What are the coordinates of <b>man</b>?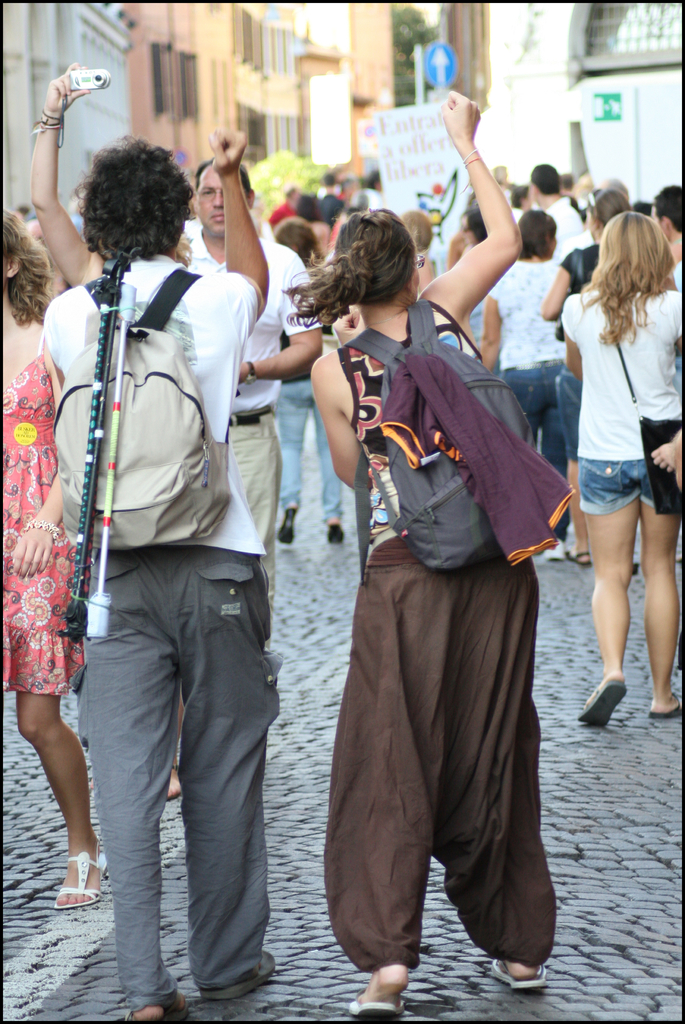
43/131/274/1023.
